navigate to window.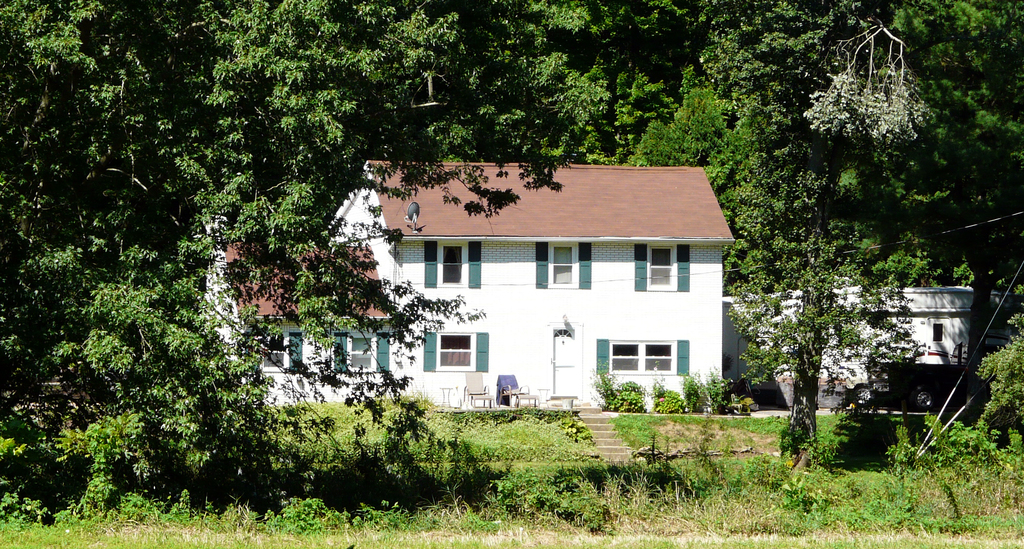
Navigation target: 347,334,374,374.
